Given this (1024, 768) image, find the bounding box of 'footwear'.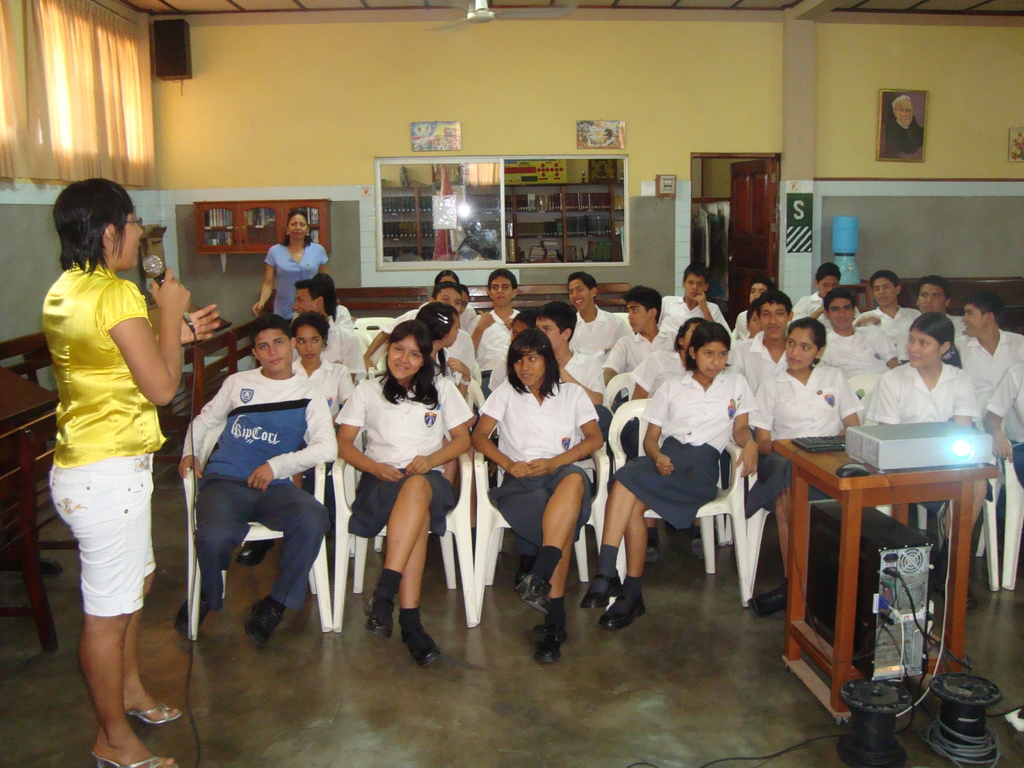
Rect(538, 630, 568, 669).
